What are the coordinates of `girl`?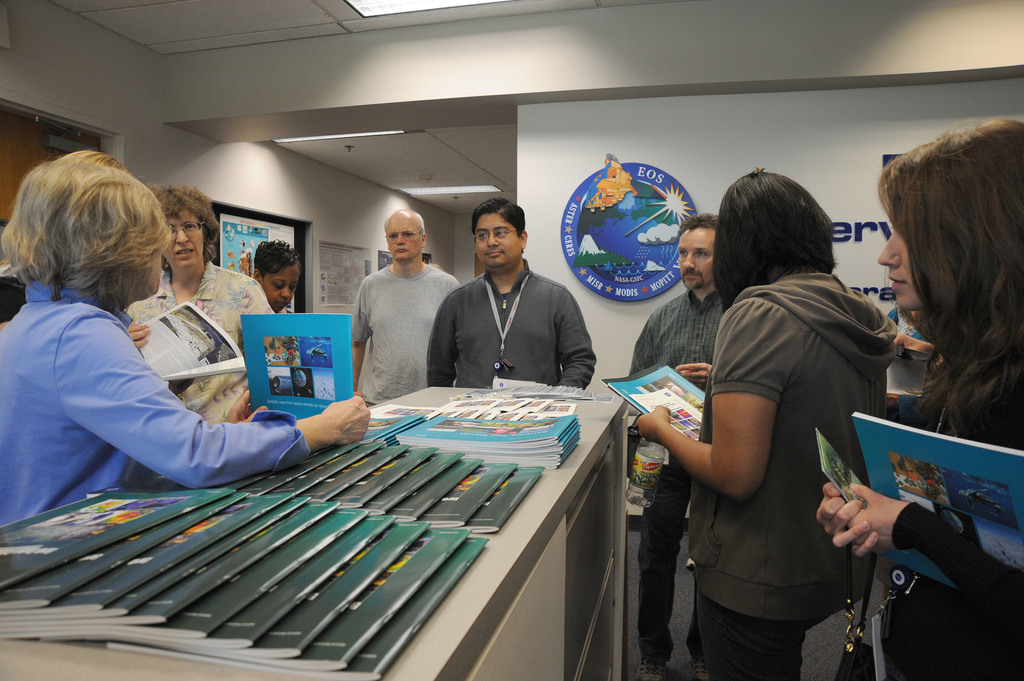
252 234 303 308.
